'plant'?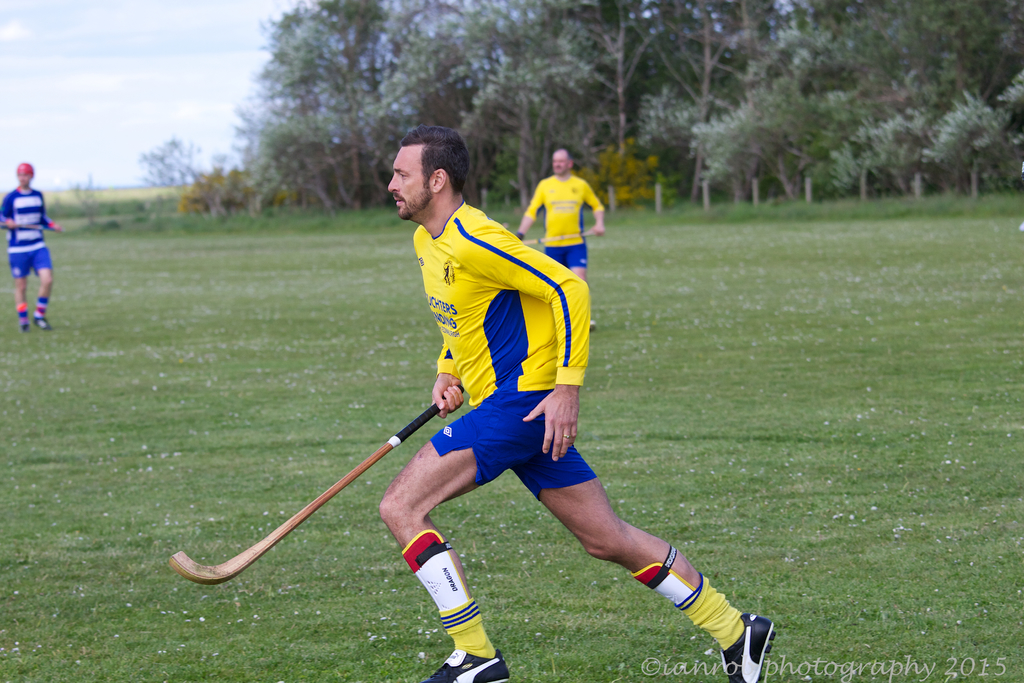
detection(566, 131, 669, 227)
